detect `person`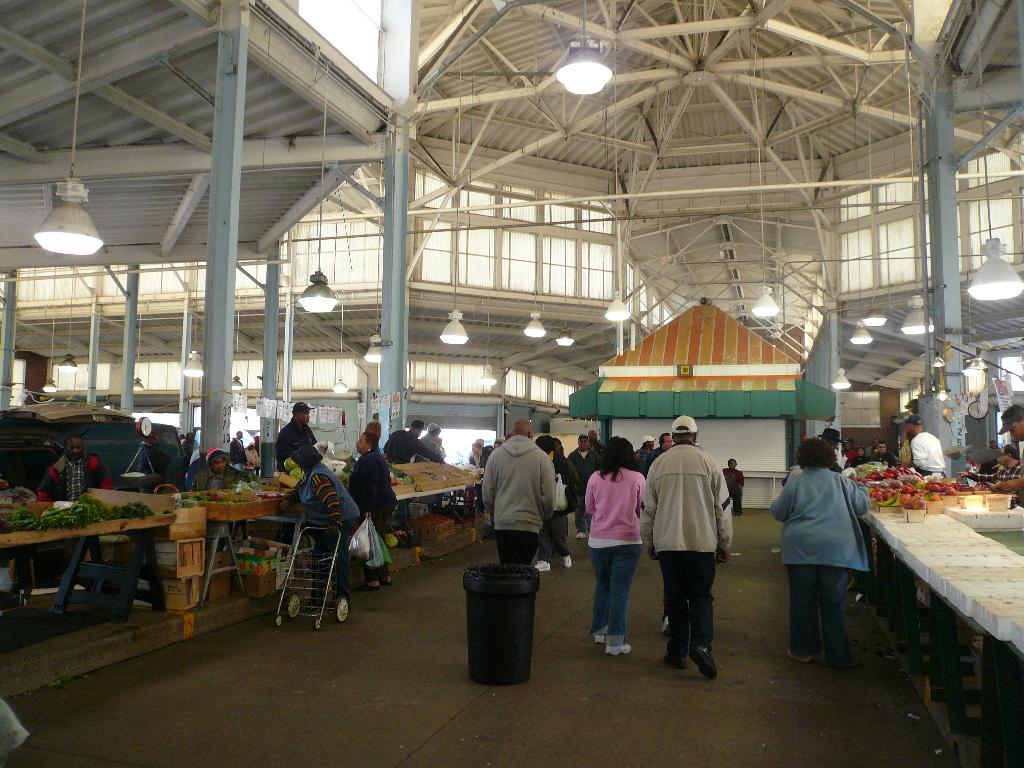
<region>376, 415, 445, 525</region>
